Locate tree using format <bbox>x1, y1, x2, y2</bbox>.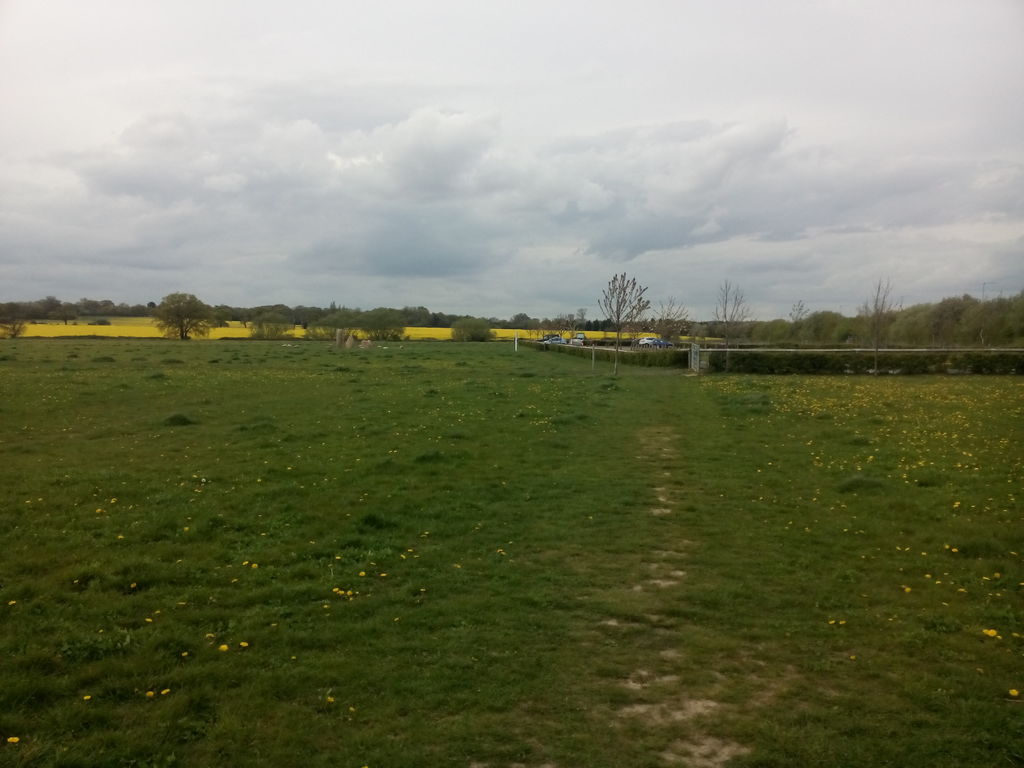
<bbox>254, 307, 295, 344</bbox>.
